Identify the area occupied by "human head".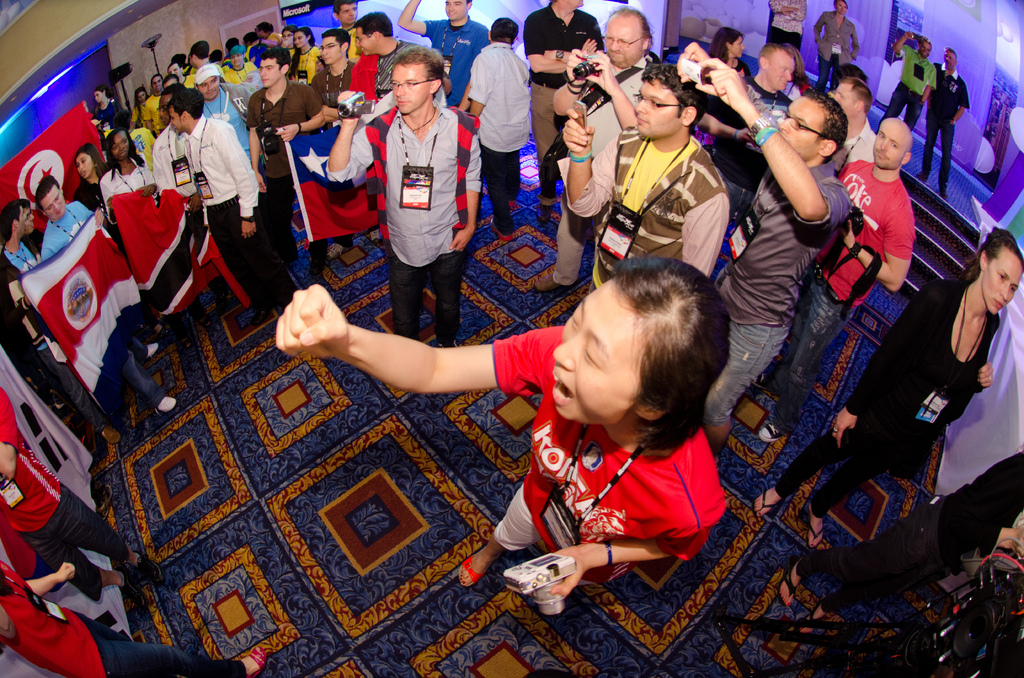
Area: rect(833, 77, 872, 118).
